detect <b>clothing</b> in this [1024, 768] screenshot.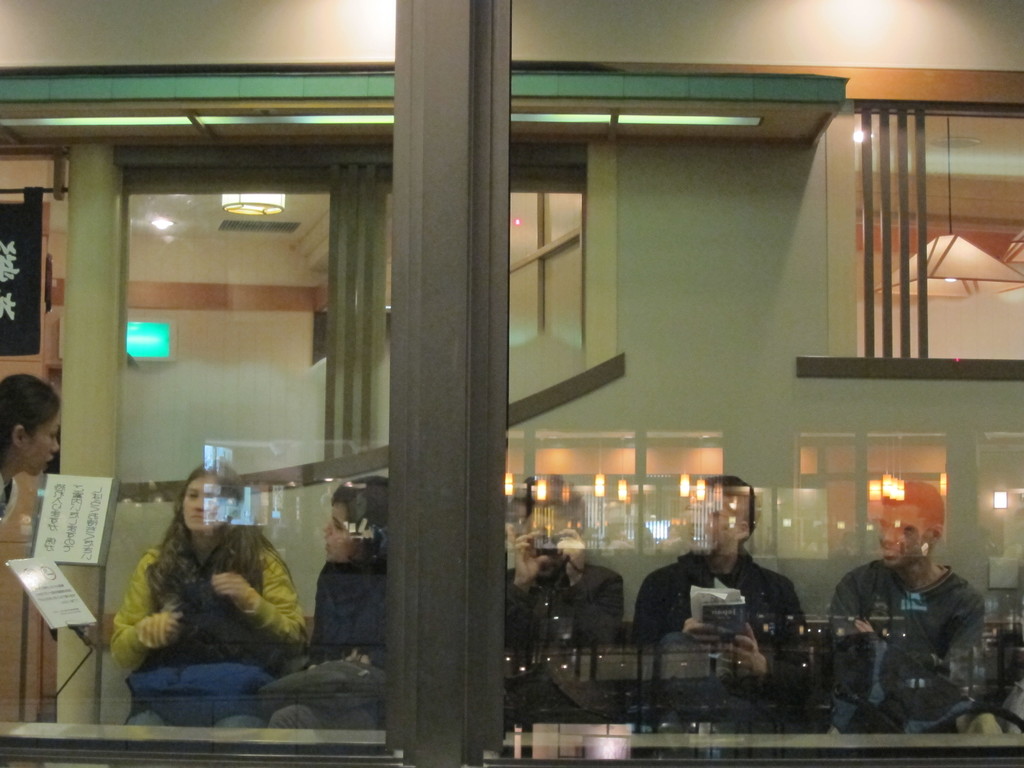
Detection: crop(628, 554, 808, 723).
